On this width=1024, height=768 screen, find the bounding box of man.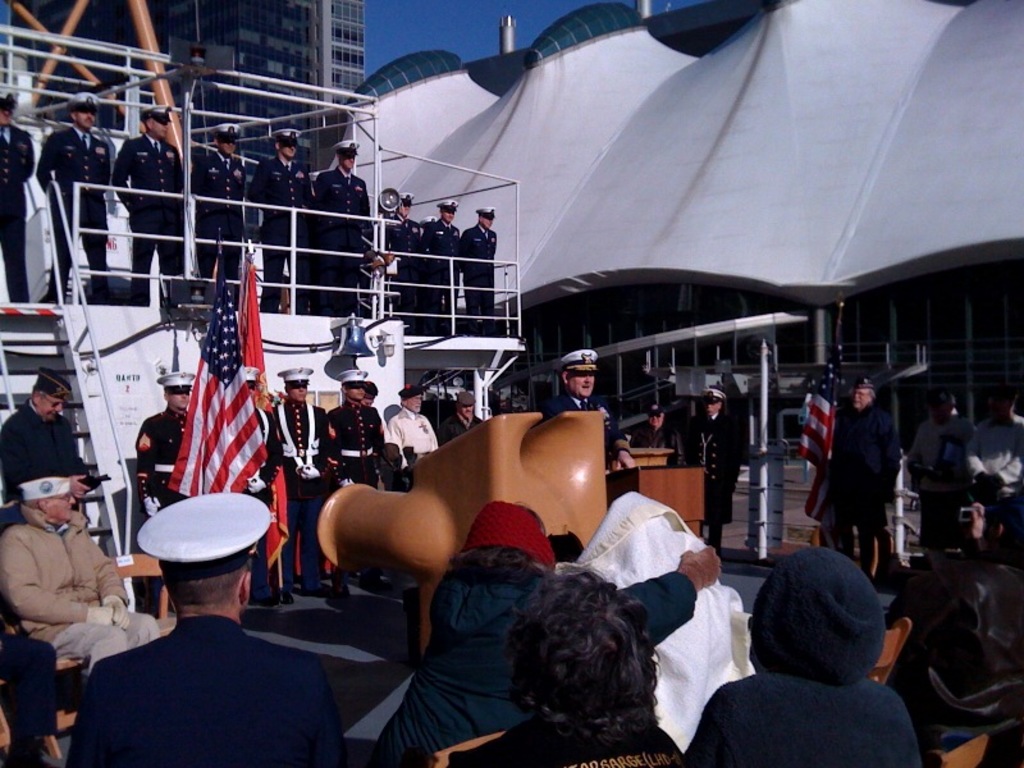
Bounding box: [431, 387, 485, 439].
